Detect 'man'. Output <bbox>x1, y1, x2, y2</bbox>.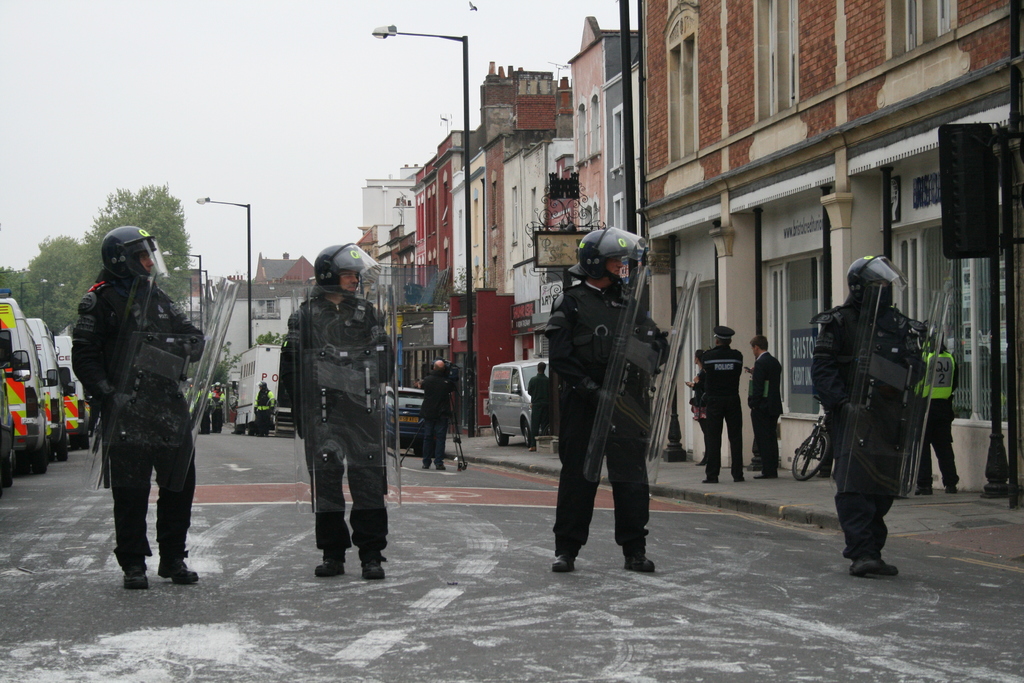
<bbox>276, 242, 399, 583</bbox>.
